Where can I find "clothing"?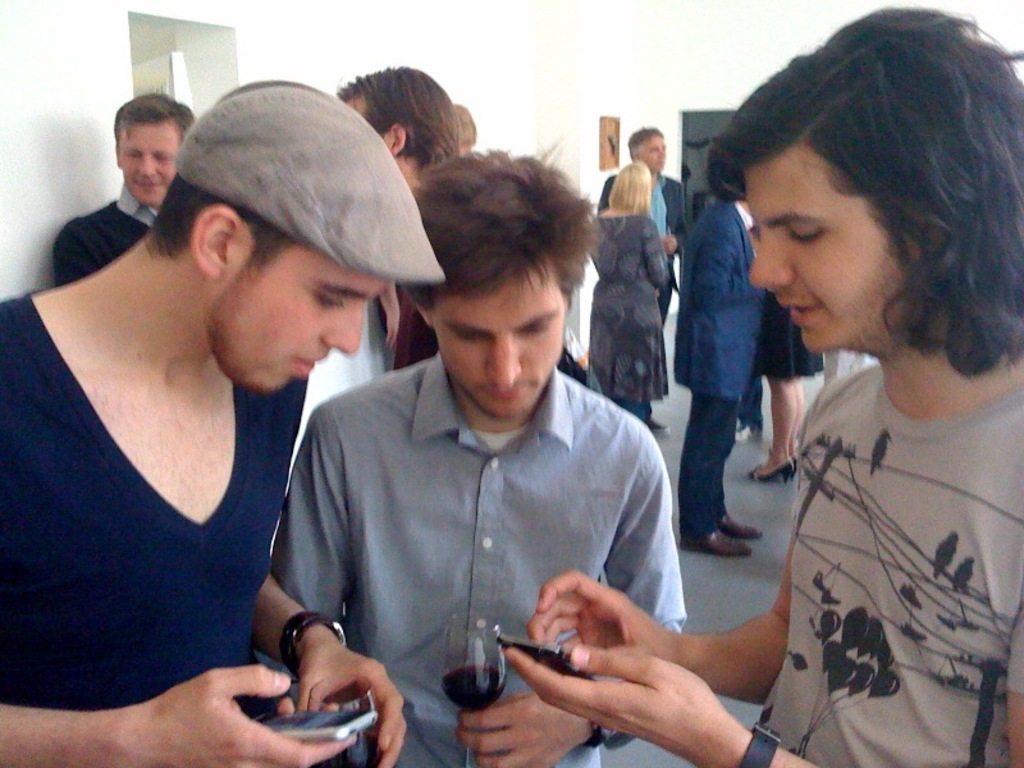
You can find it at 595 206 684 424.
